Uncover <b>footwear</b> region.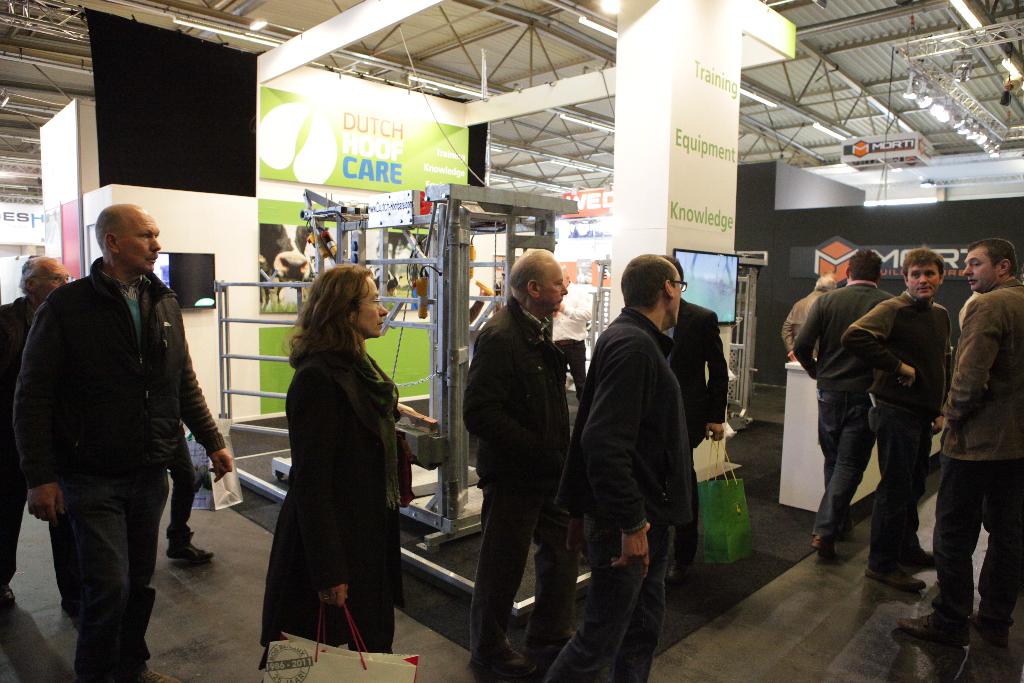
Uncovered: crop(666, 561, 692, 582).
